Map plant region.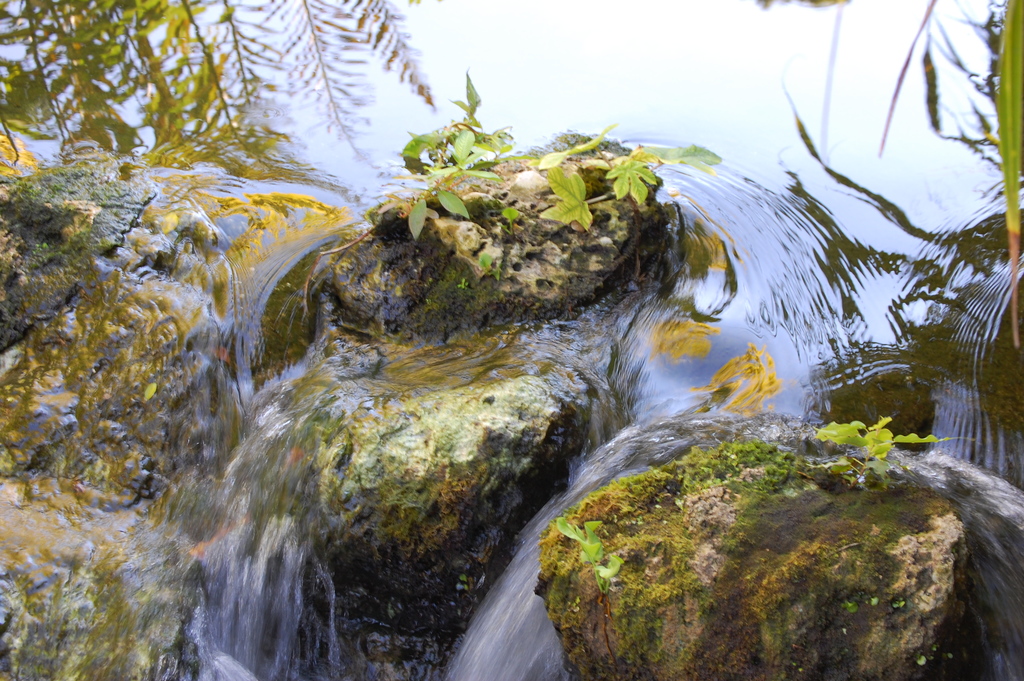
Mapped to 997:0:1023:347.
